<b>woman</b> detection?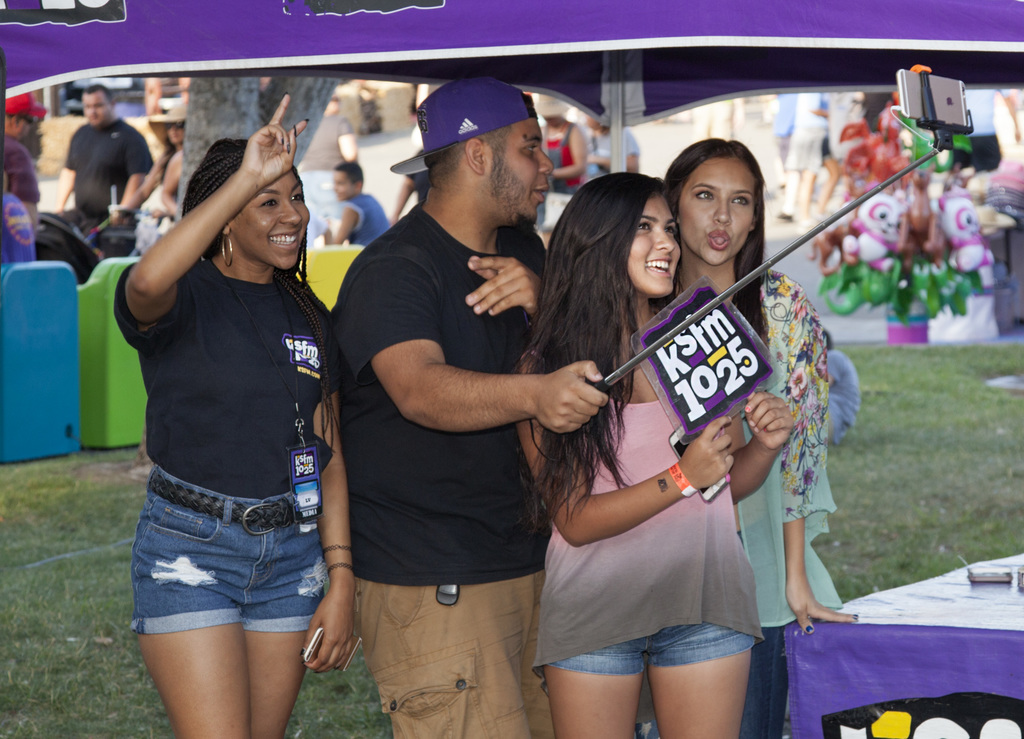
x1=111, y1=90, x2=353, y2=738
